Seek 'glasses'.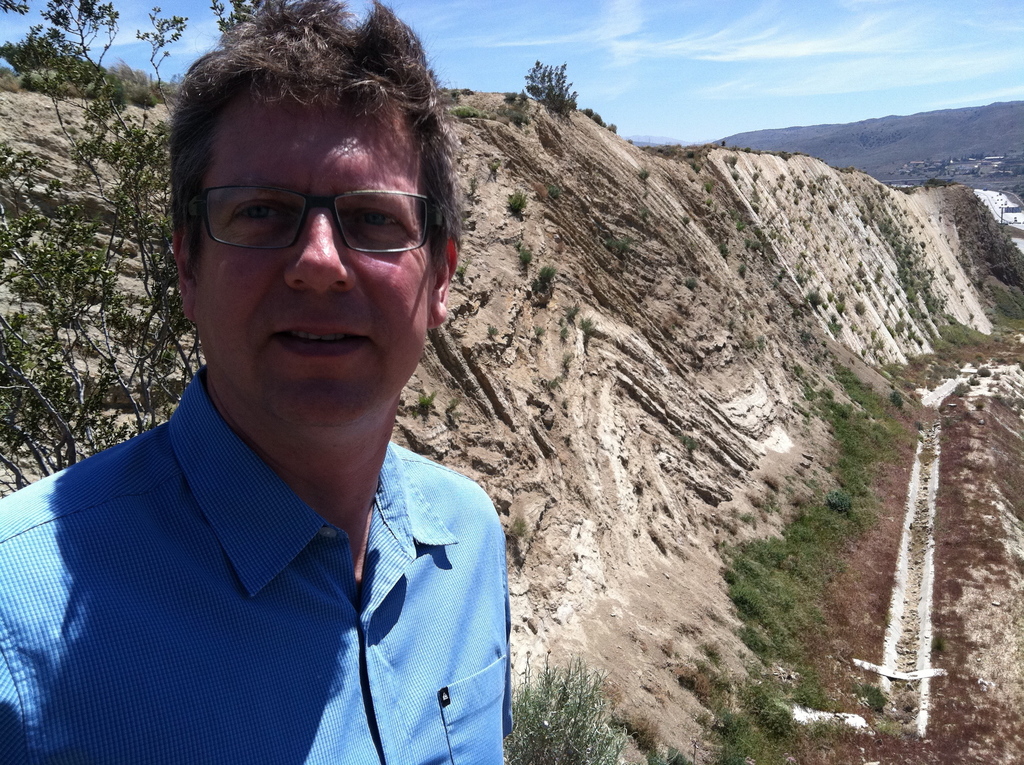
<bbox>171, 165, 442, 261</bbox>.
